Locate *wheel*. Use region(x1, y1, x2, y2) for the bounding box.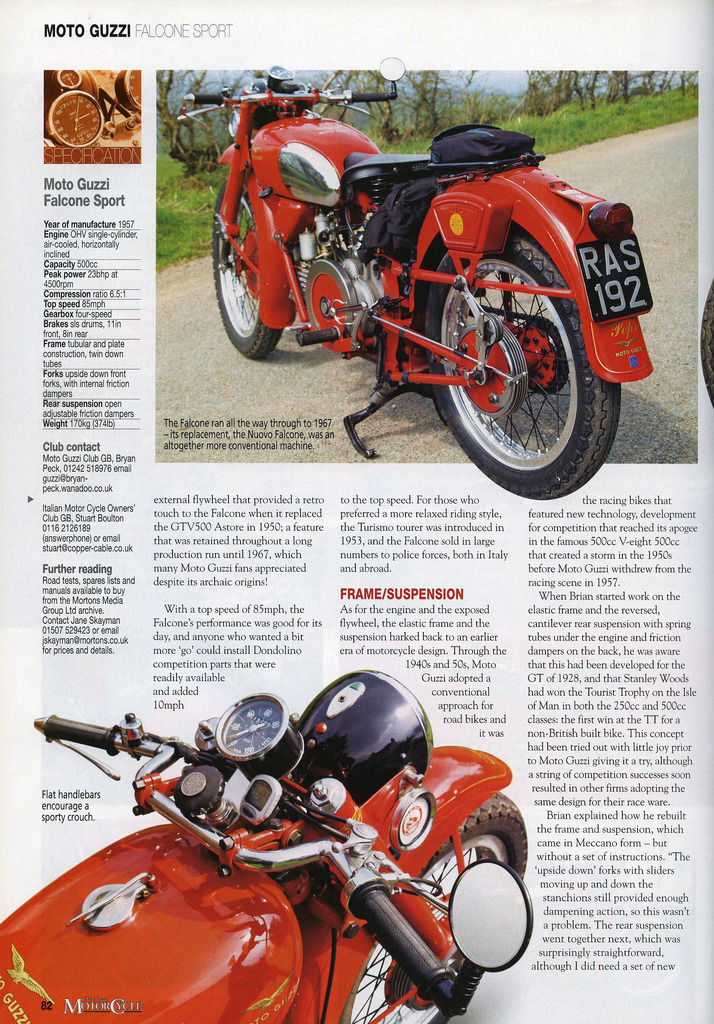
region(213, 178, 282, 367).
